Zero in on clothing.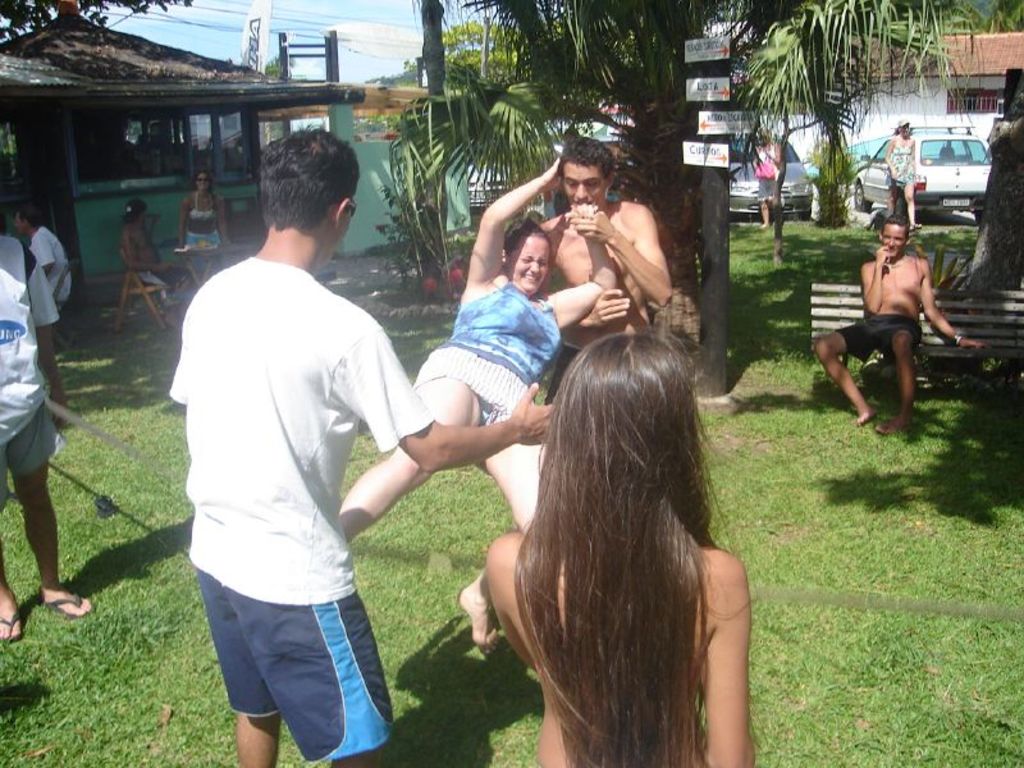
Zeroed in: (410, 269, 566, 443).
